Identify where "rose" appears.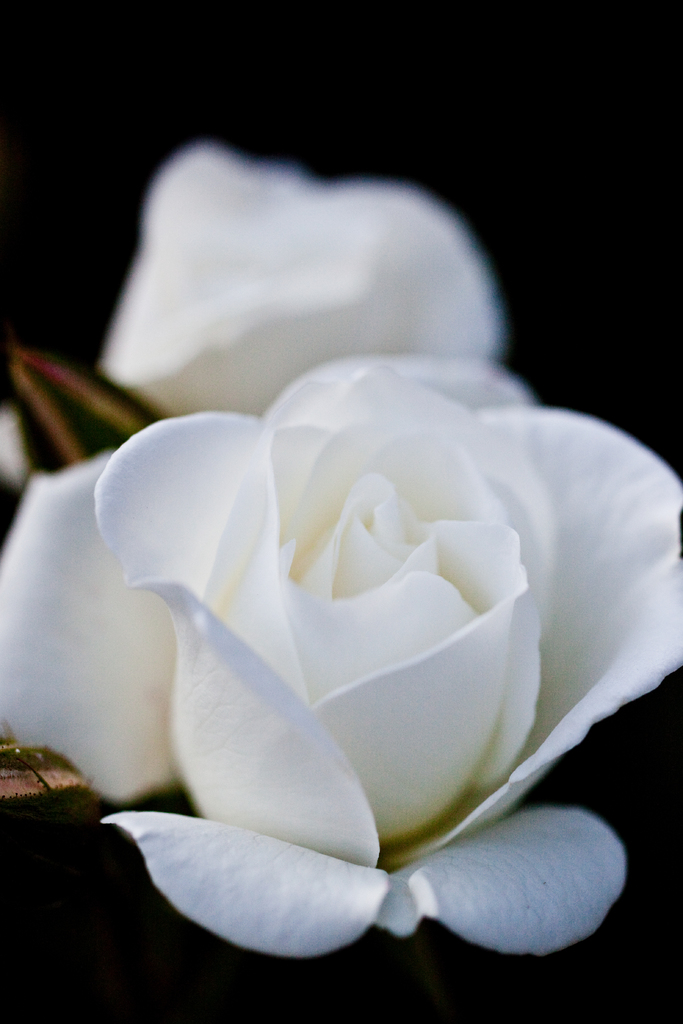
Appears at bbox=(0, 353, 682, 962).
